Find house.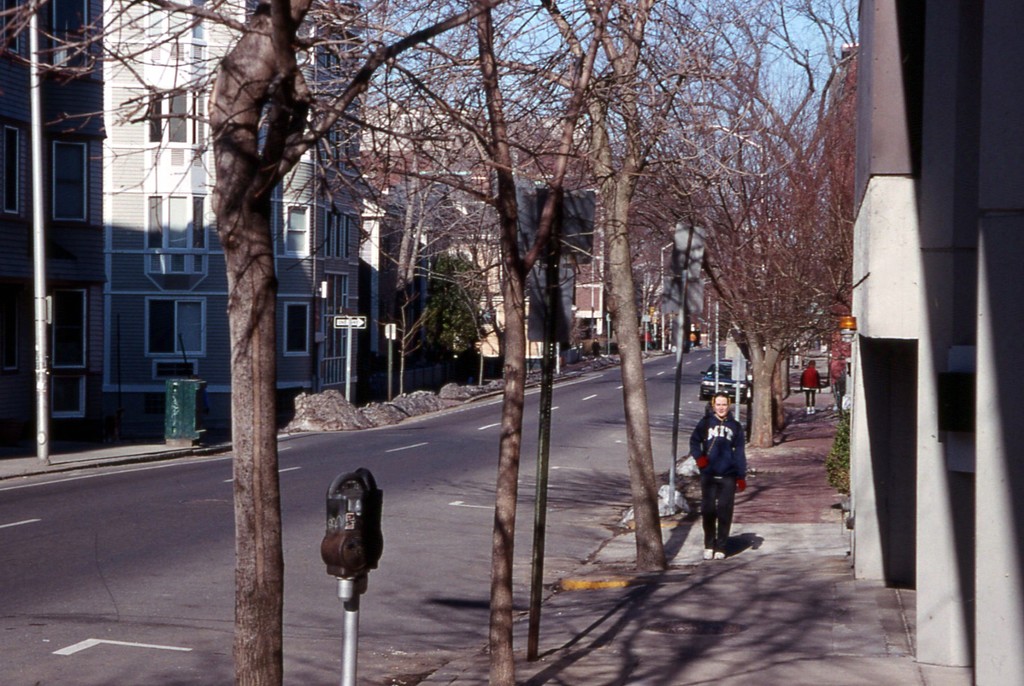
0, 0, 106, 457.
